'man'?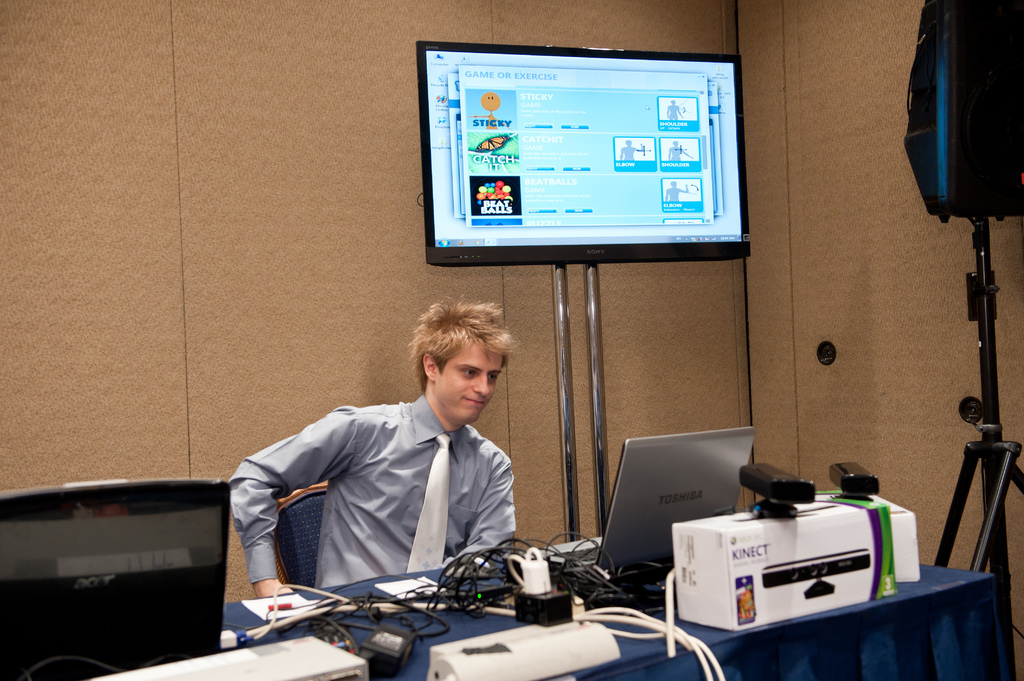
[228, 293, 524, 607]
